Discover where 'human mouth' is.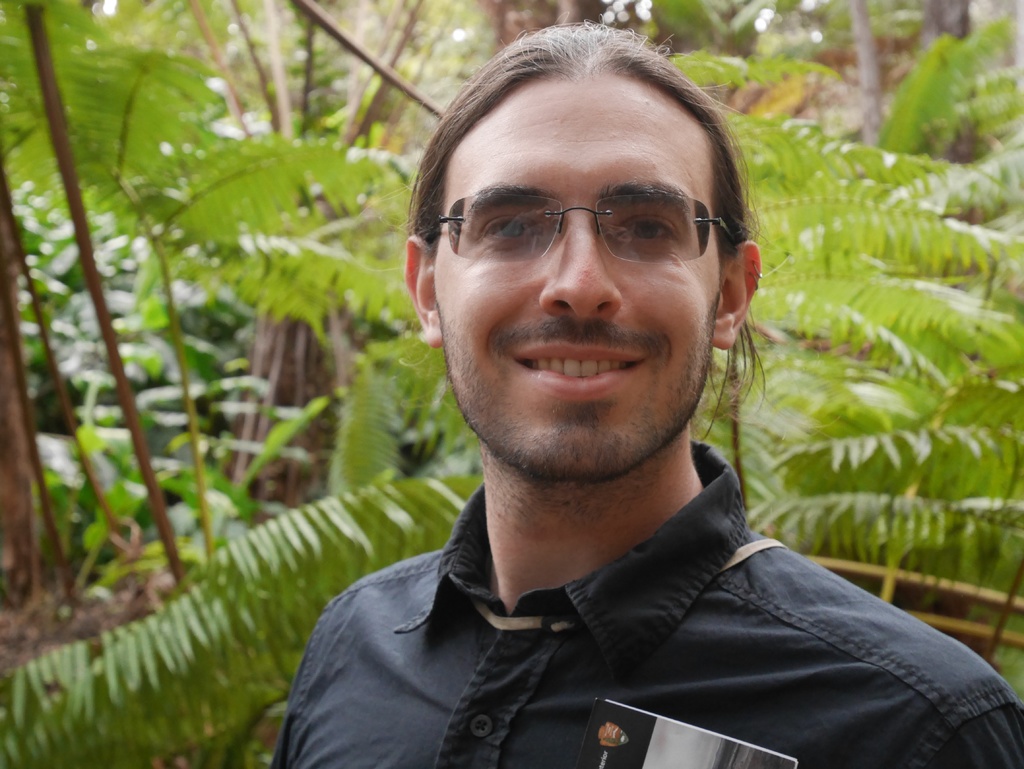
Discovered at crop(502, 345, 644, 391).
